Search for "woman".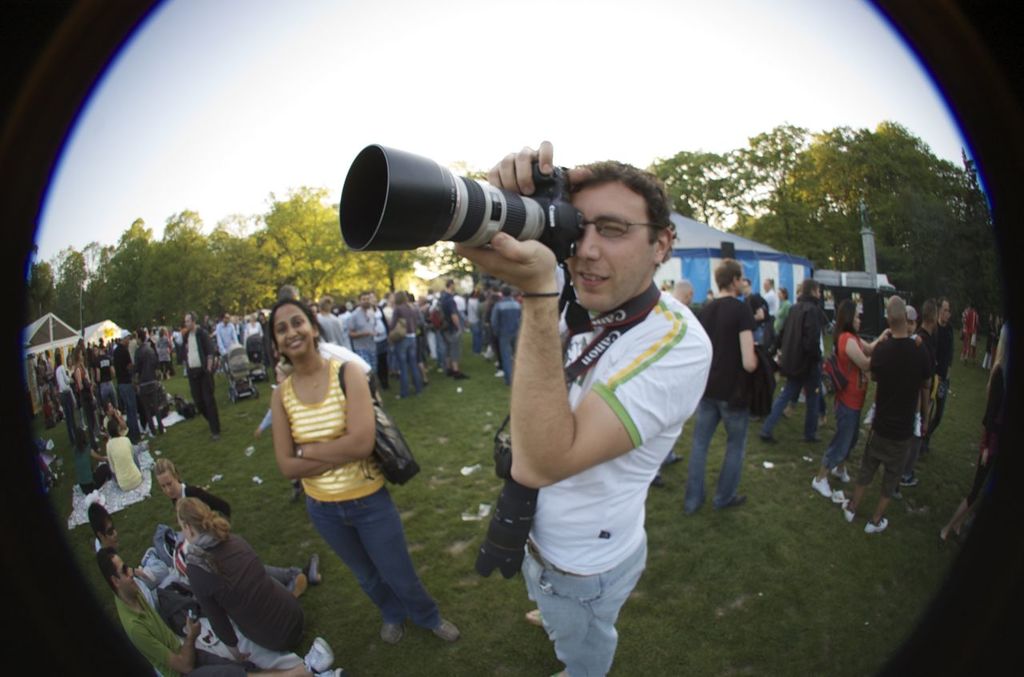
Found at 151, 457, 230, 527.
